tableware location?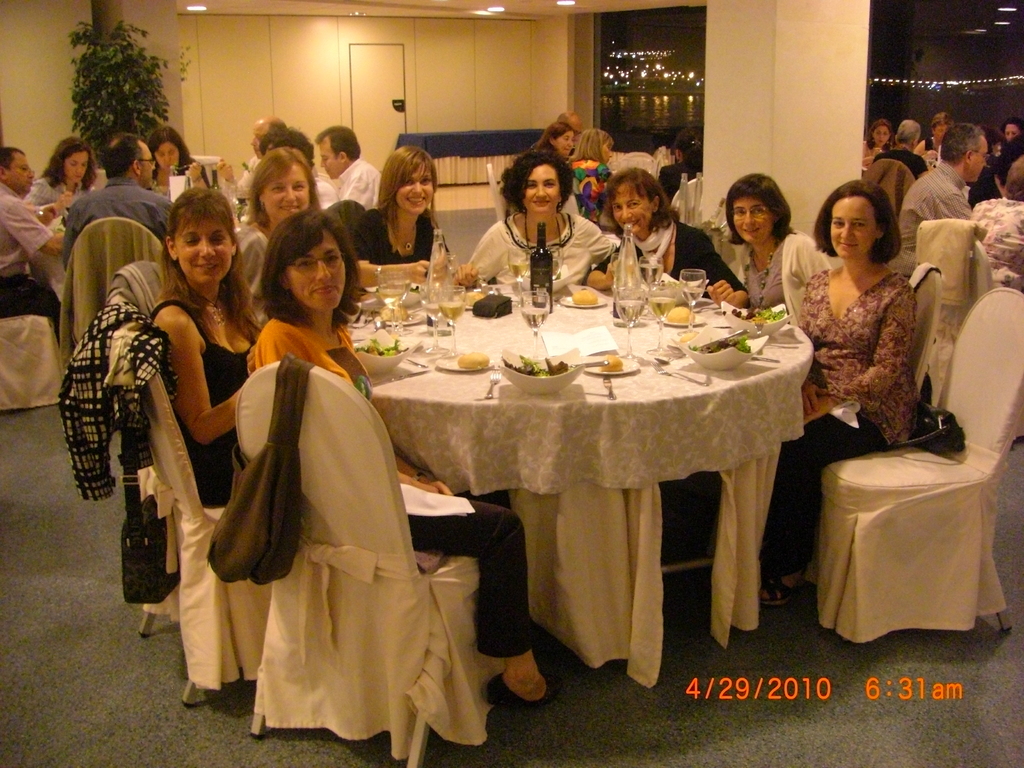
select_region(496, 361, 585, 398)
